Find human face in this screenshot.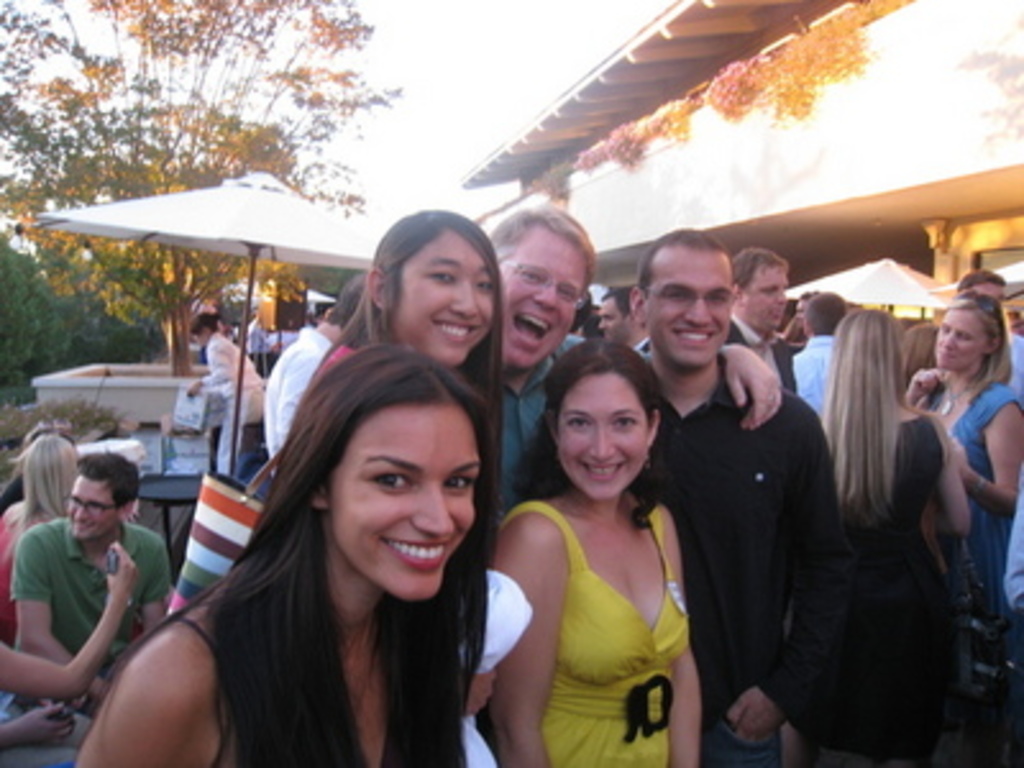
The bounding box for human face is region(502, 215, 594, 369).
